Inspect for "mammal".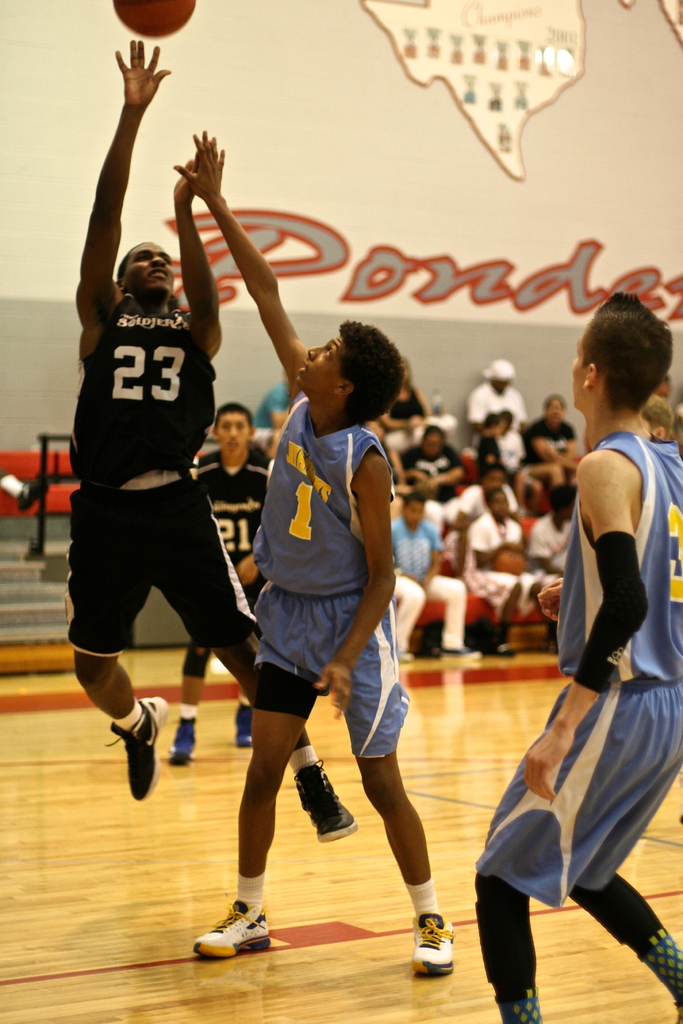
Inspection: 160, 398, 275, 764.
